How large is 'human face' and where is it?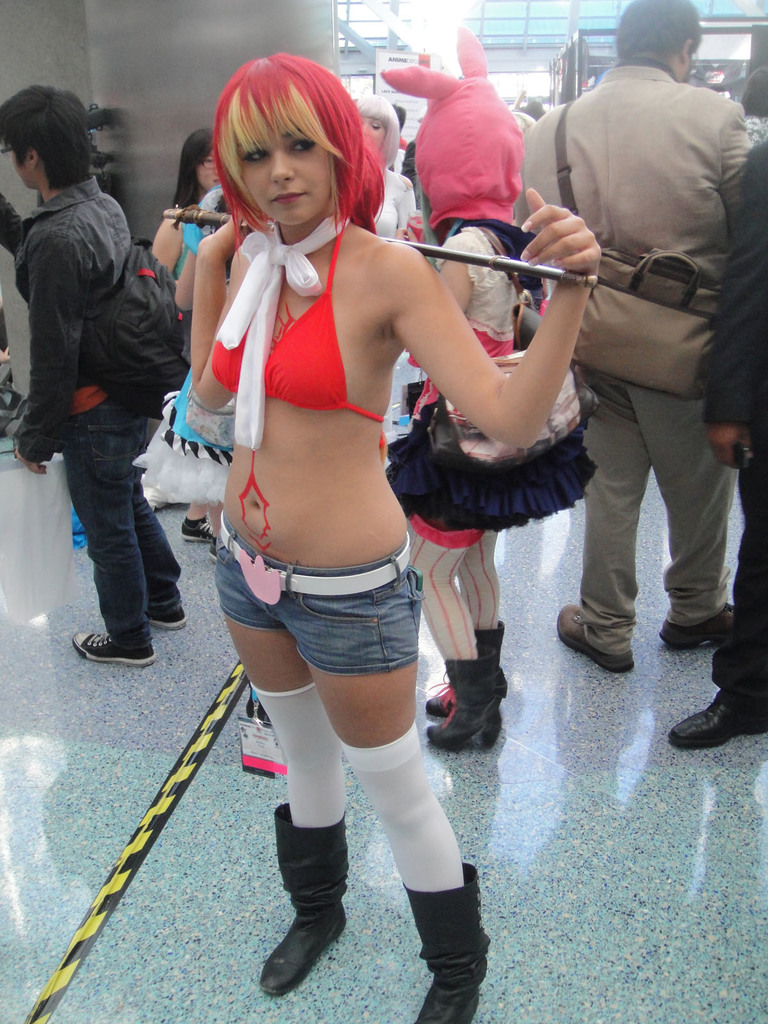
Bounding box: crop(4, 130, 33, 193).
